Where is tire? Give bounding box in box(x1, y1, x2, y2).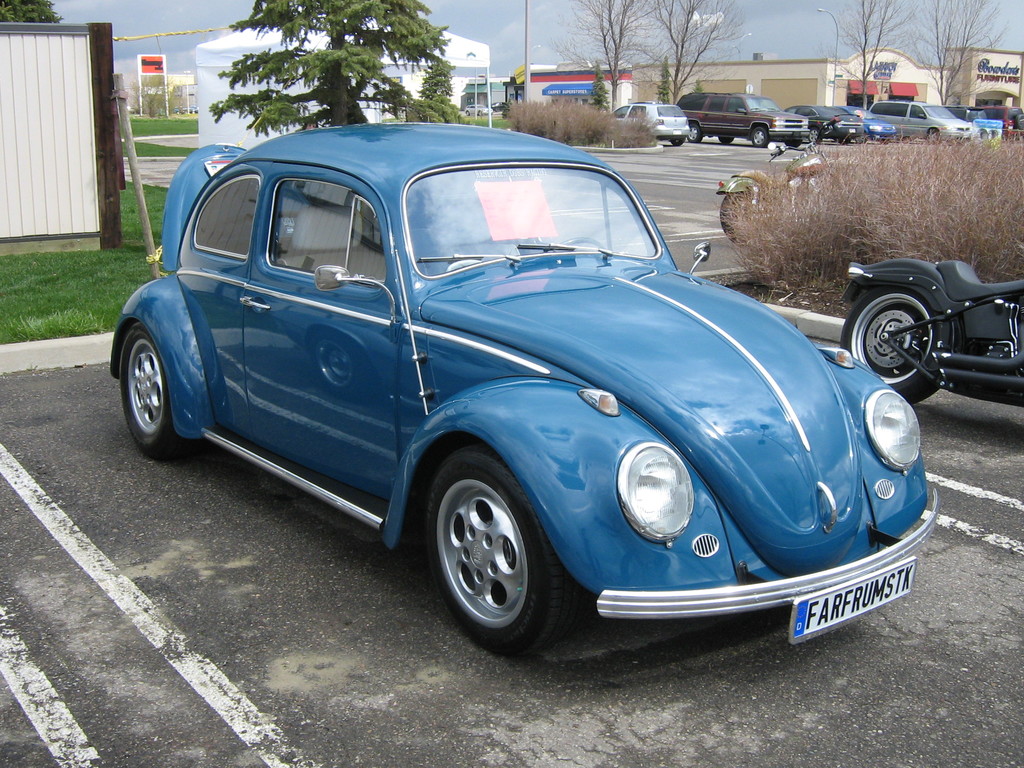
box(686, 123, 700, 143).
